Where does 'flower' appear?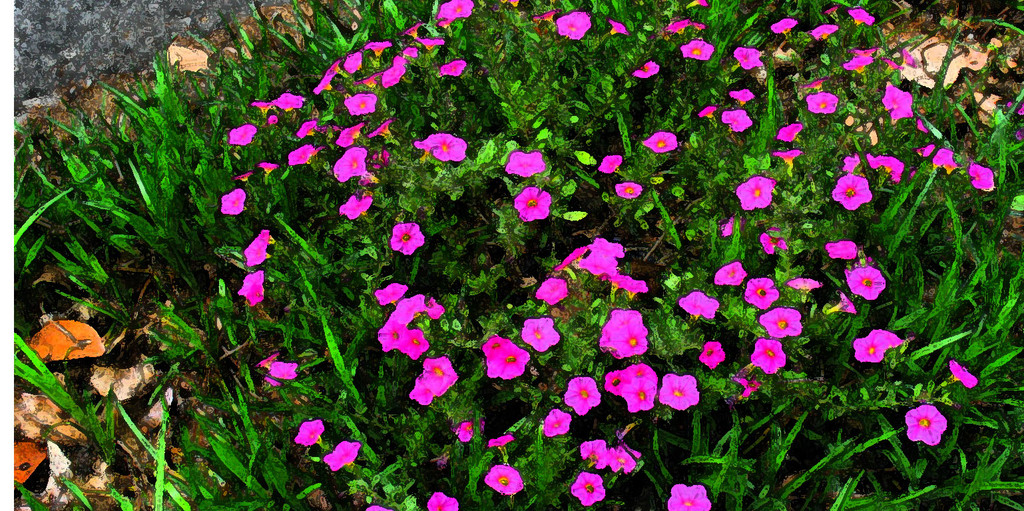
Appears at rect(607, 359, 659, 410).
